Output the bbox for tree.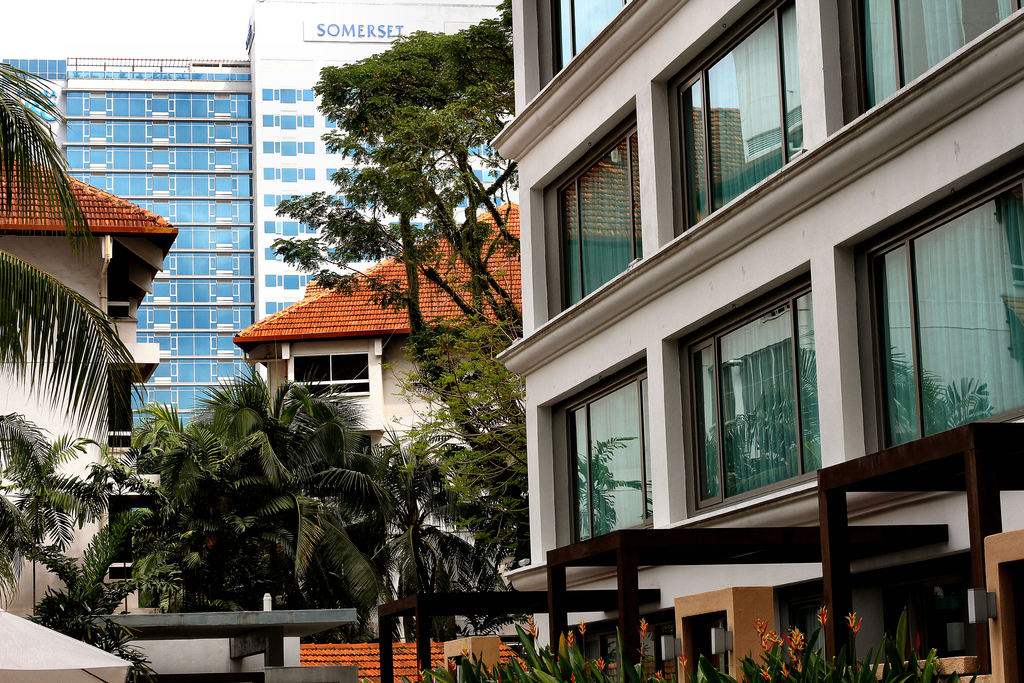
402:263:525:441.
